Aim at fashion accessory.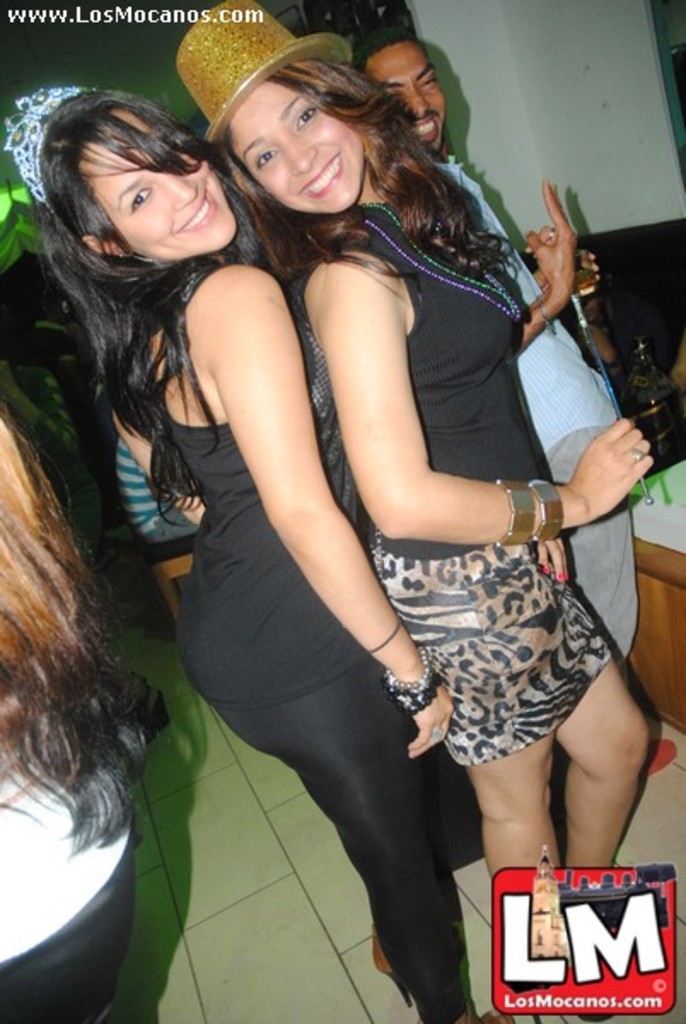
Aimed at 350/196/519/312.
